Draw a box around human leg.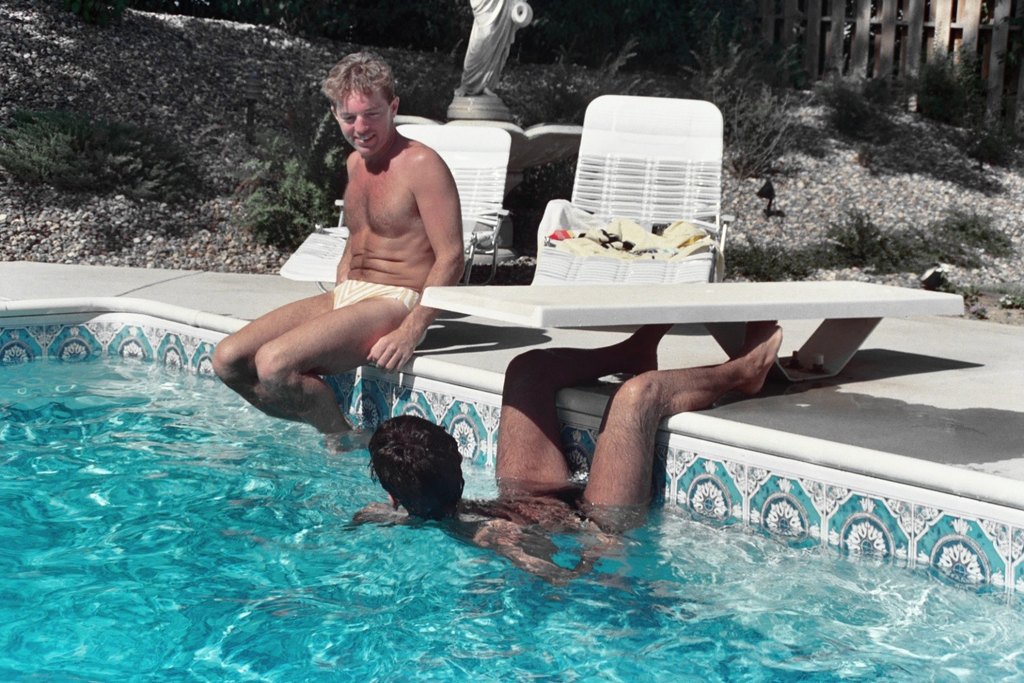
bbox=[254, 290, 409, 456].
